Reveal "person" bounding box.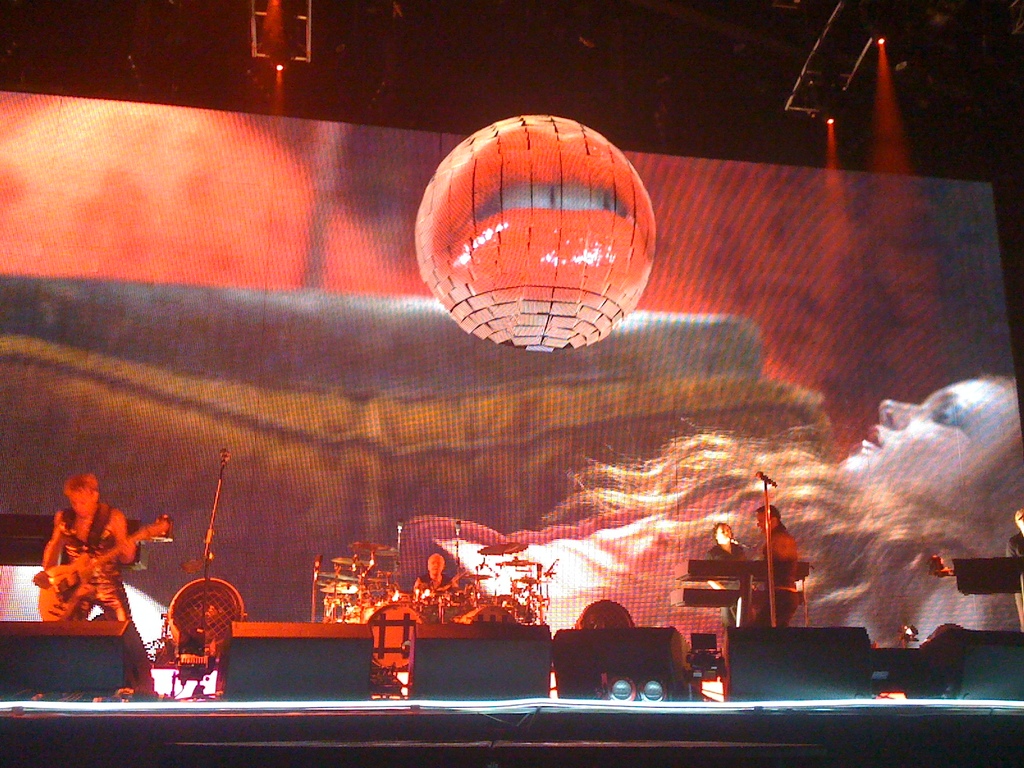
Revealed: detection(34, 472, 150, 661).
